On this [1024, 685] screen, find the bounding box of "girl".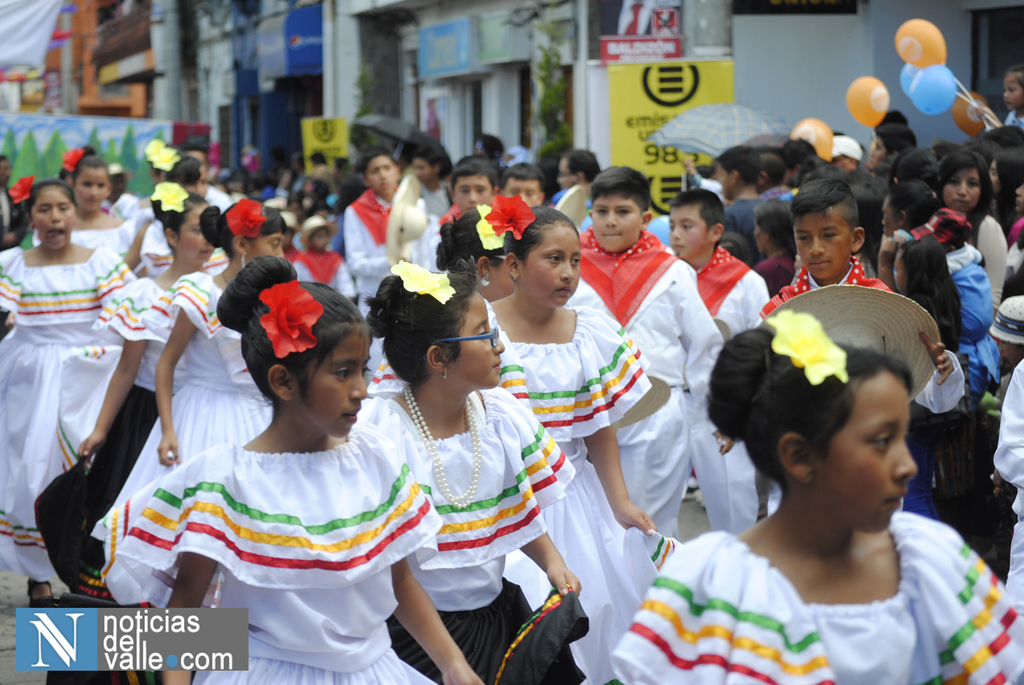
Bounding box: BBox(485, 197, 678, 684).
